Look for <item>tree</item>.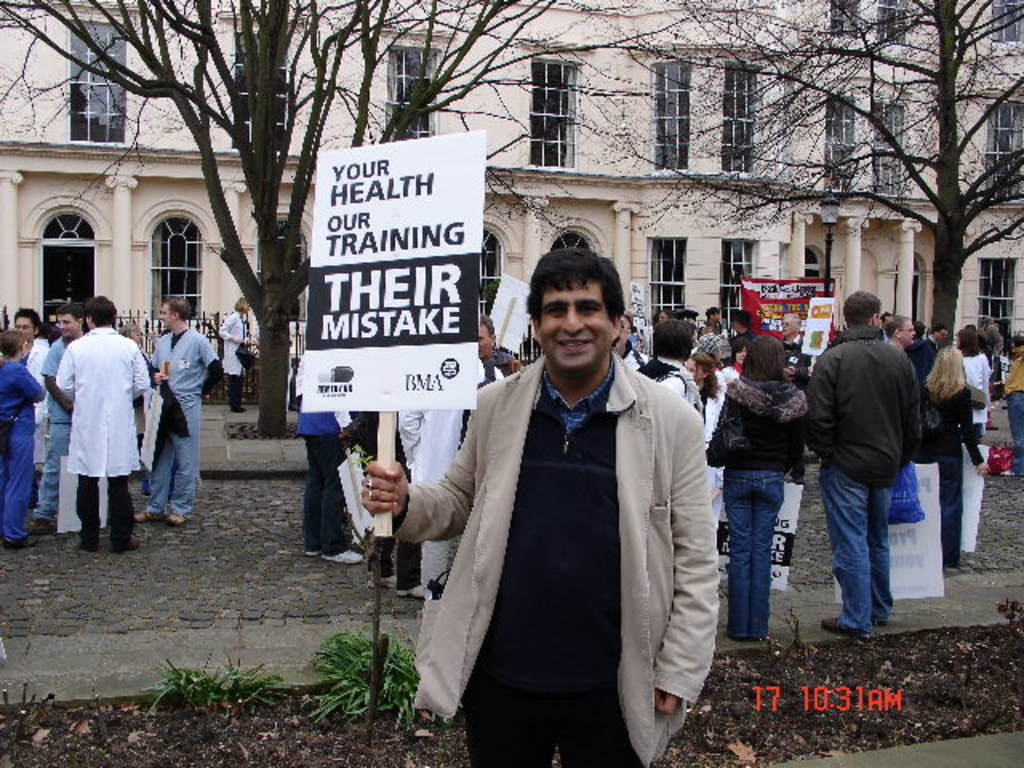
Found: 538 0 1022 355.
